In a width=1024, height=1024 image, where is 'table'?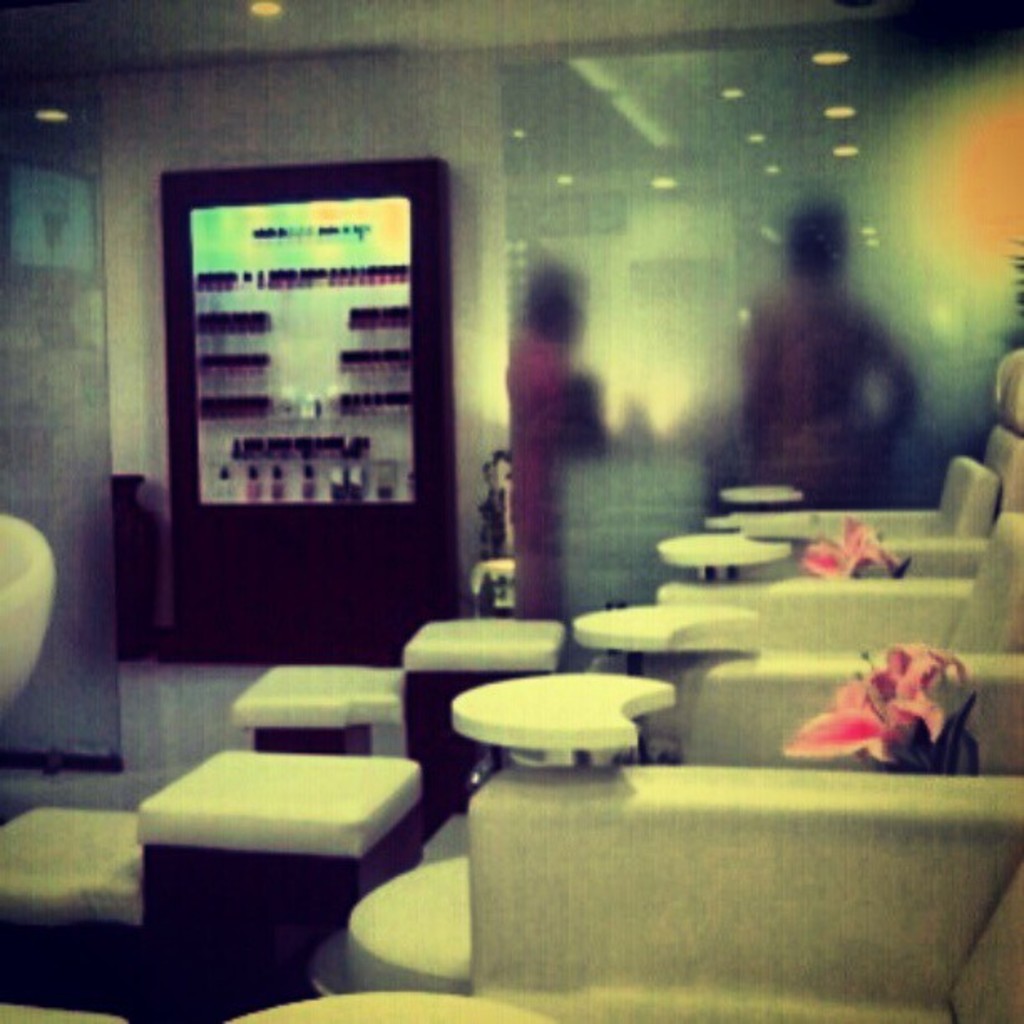
(left=574, top=599, right=760, bottom=671).
